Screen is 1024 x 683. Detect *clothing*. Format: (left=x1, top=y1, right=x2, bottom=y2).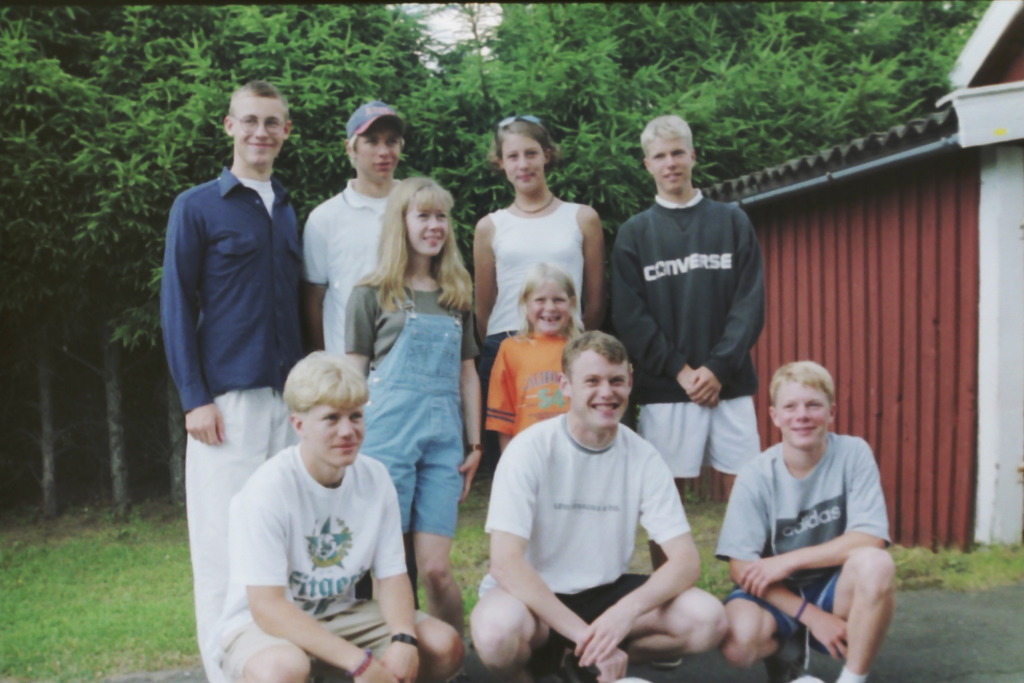
(left=158, top=167, right=304, bottom=678).
